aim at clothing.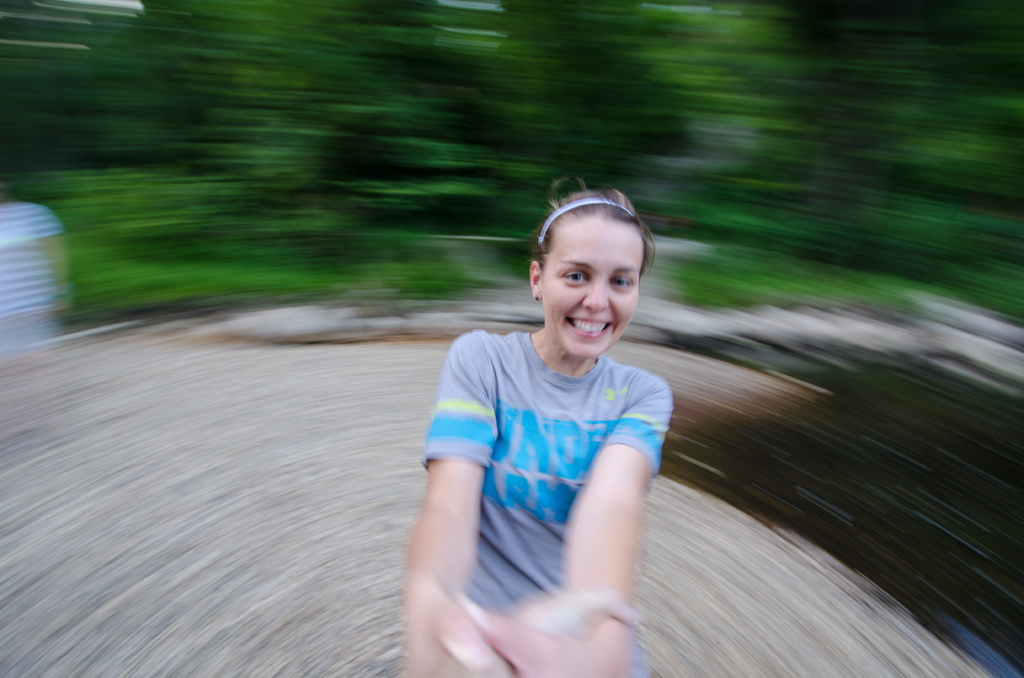
Aimed at BBox(423, 325, 675, 677).
